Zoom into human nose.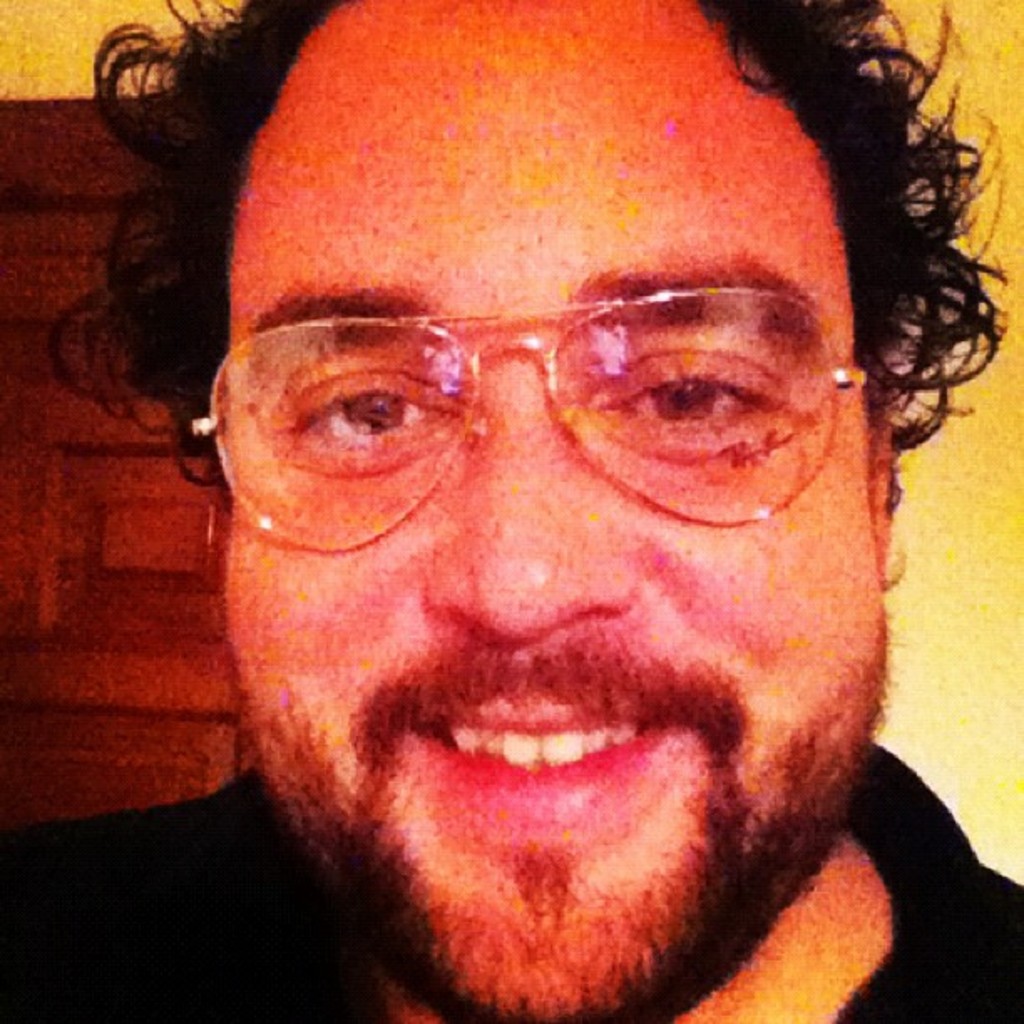
Zoom target: (433,388,639,643).
